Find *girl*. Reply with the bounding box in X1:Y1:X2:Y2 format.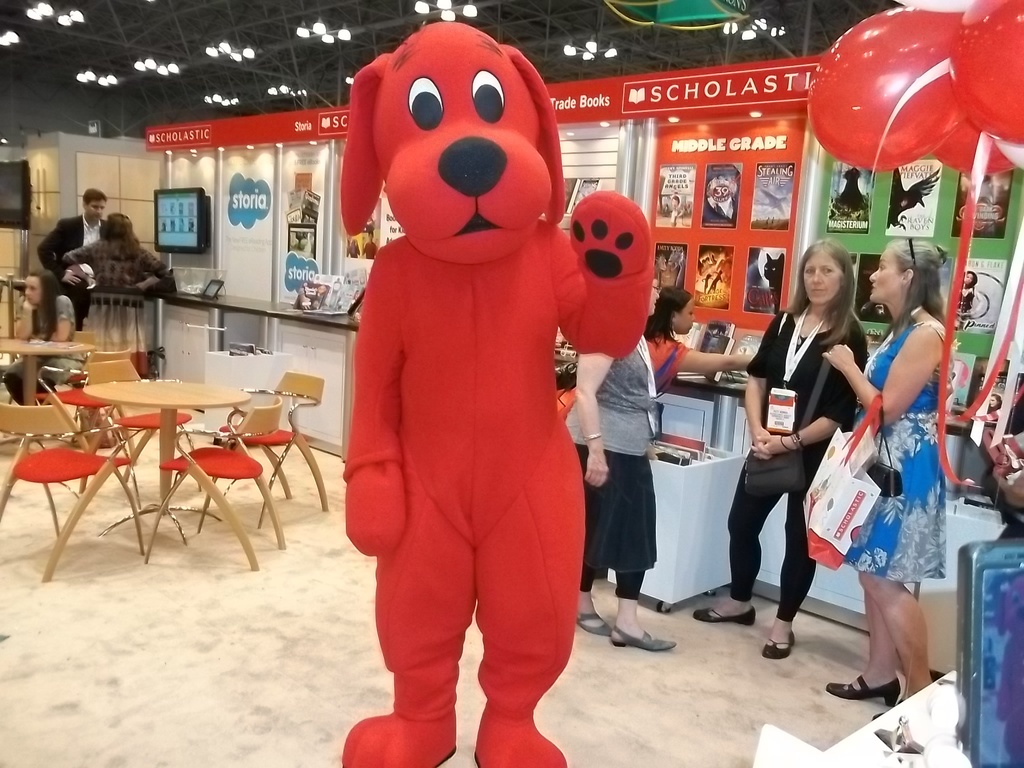
56:211:161:286.
